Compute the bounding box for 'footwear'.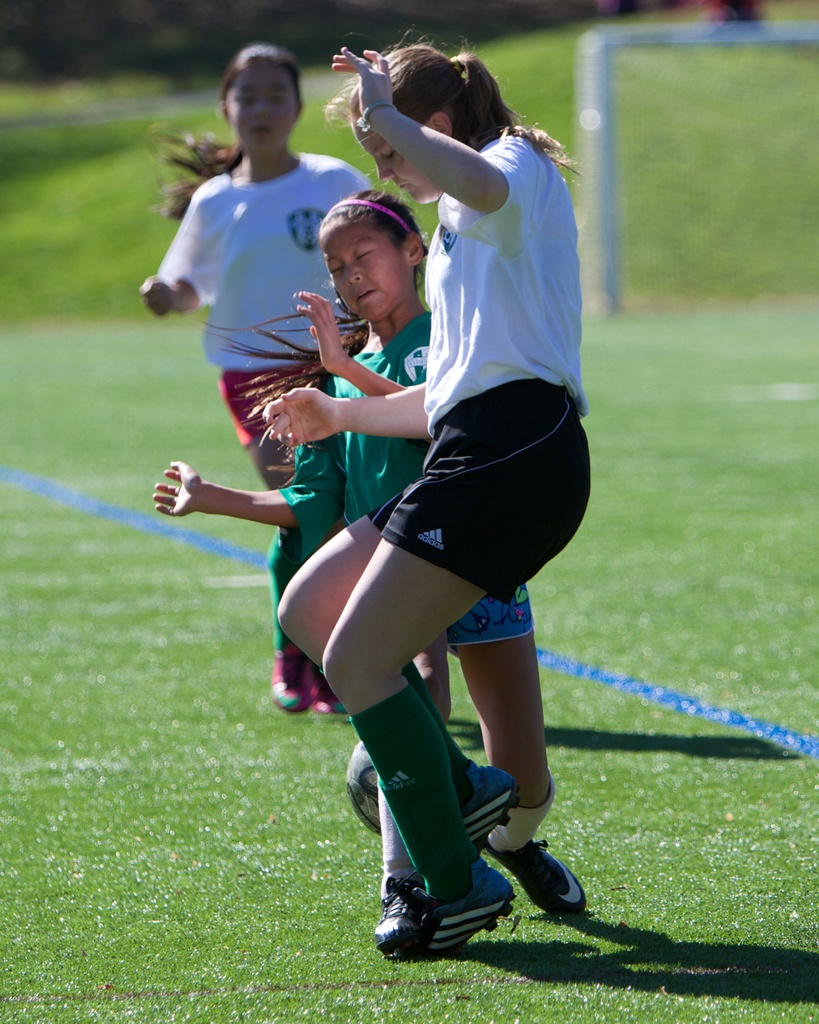
detection(314, 662, 347, 713).
